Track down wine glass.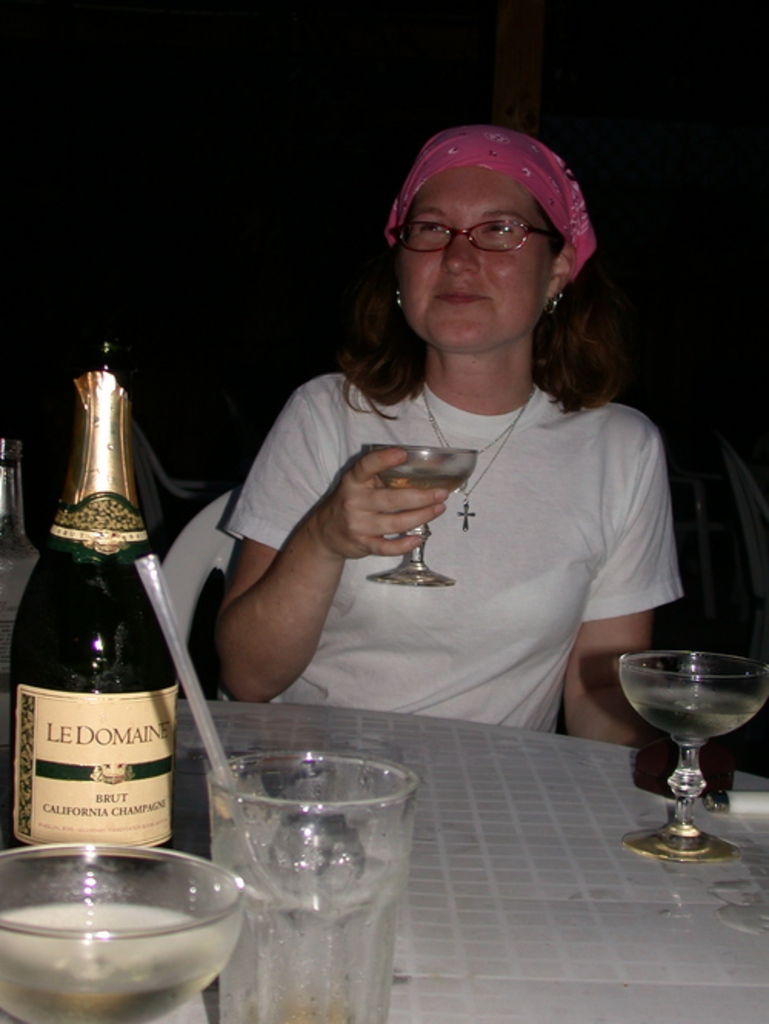
Tracked to [x1=617, y1=649, x2=767, y2=866].
